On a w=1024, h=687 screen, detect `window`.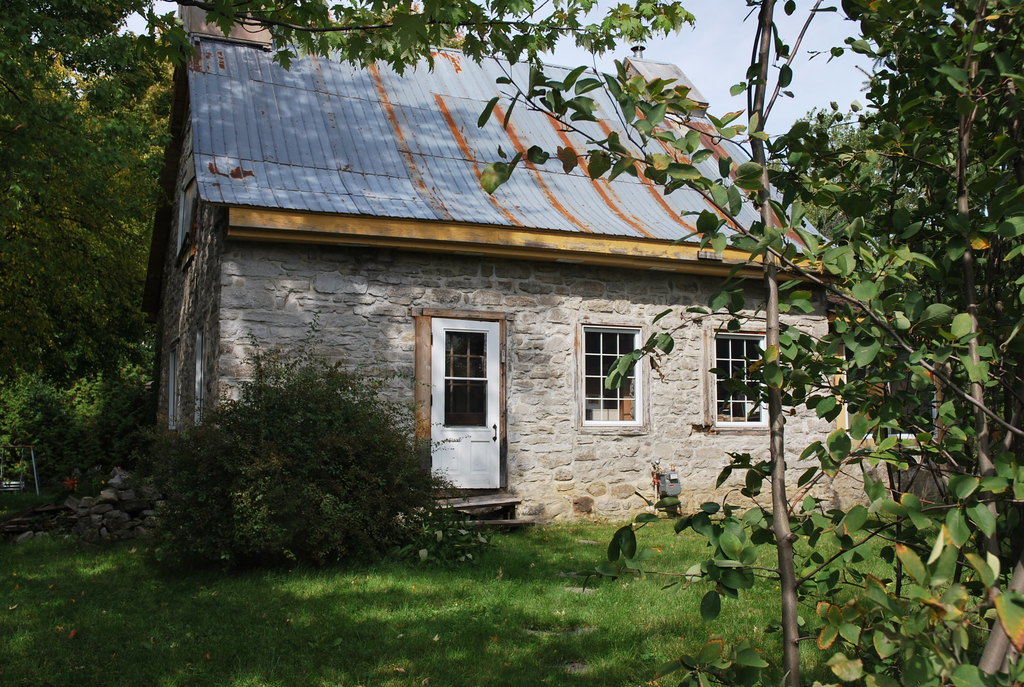
<bbox>701, 321, 771, 431</bbox>.
